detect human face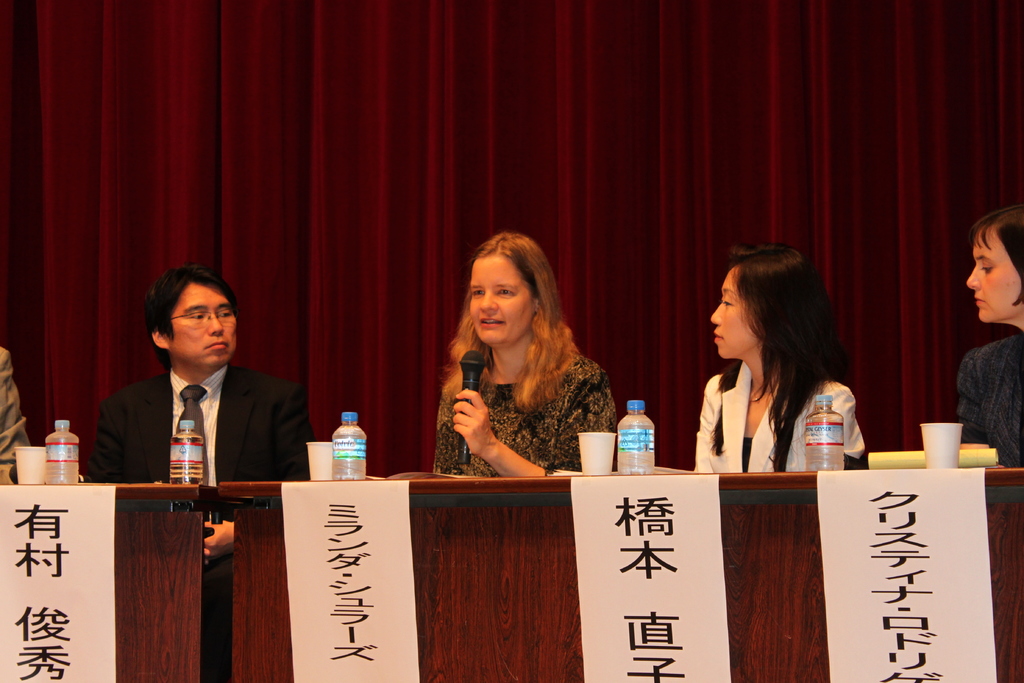
select_region(714, 265, 763, 361)
